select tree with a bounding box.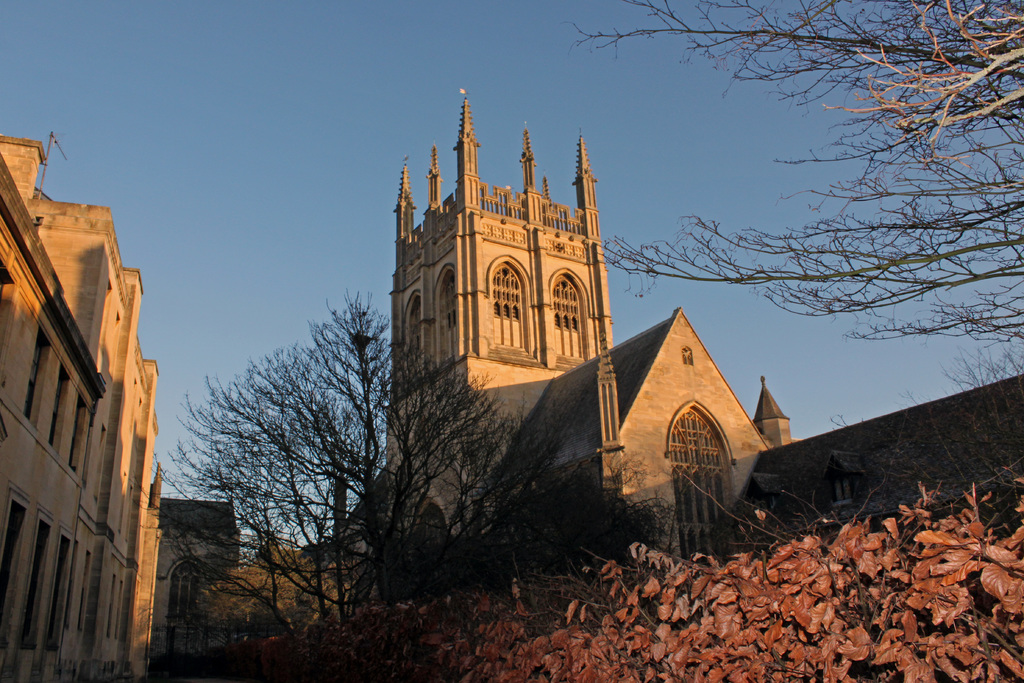
pyautogui.locateOnScreen(673, 362, 1023, 582).
